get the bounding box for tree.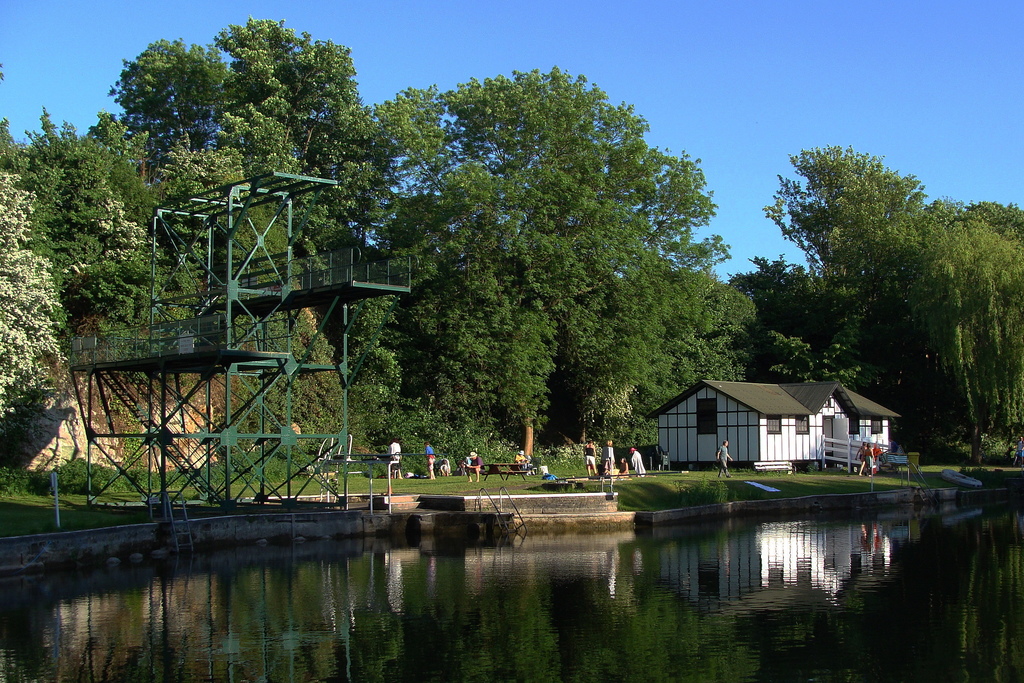
pyautogui.locateOnScreen(0, 172, 62, 419).
